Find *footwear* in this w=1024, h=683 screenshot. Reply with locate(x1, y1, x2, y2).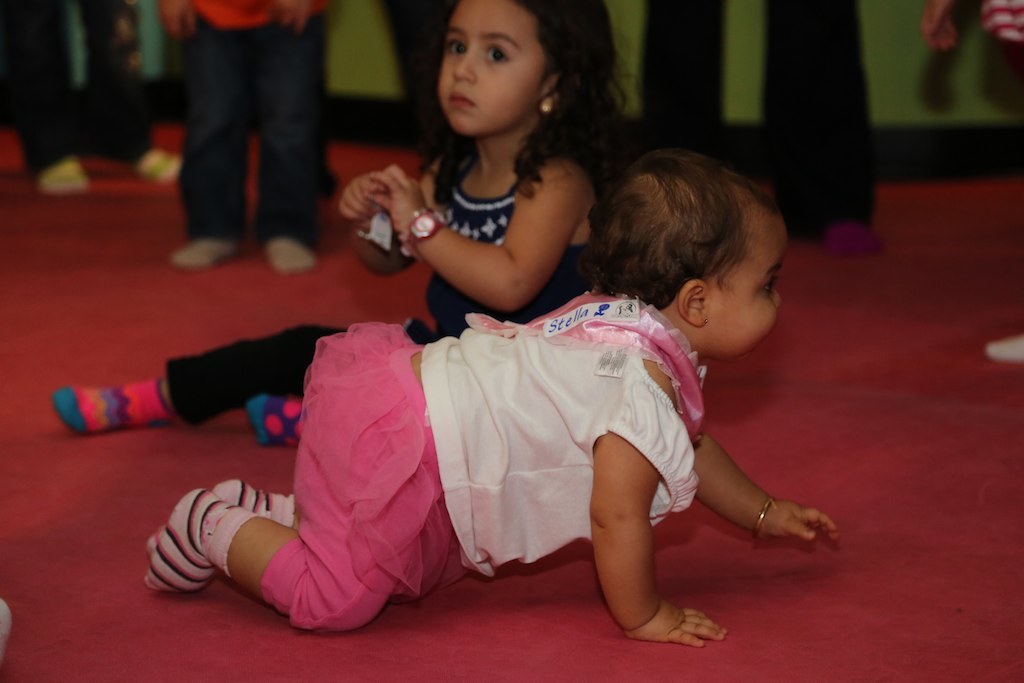
locate(134, 488, 248, 614).
